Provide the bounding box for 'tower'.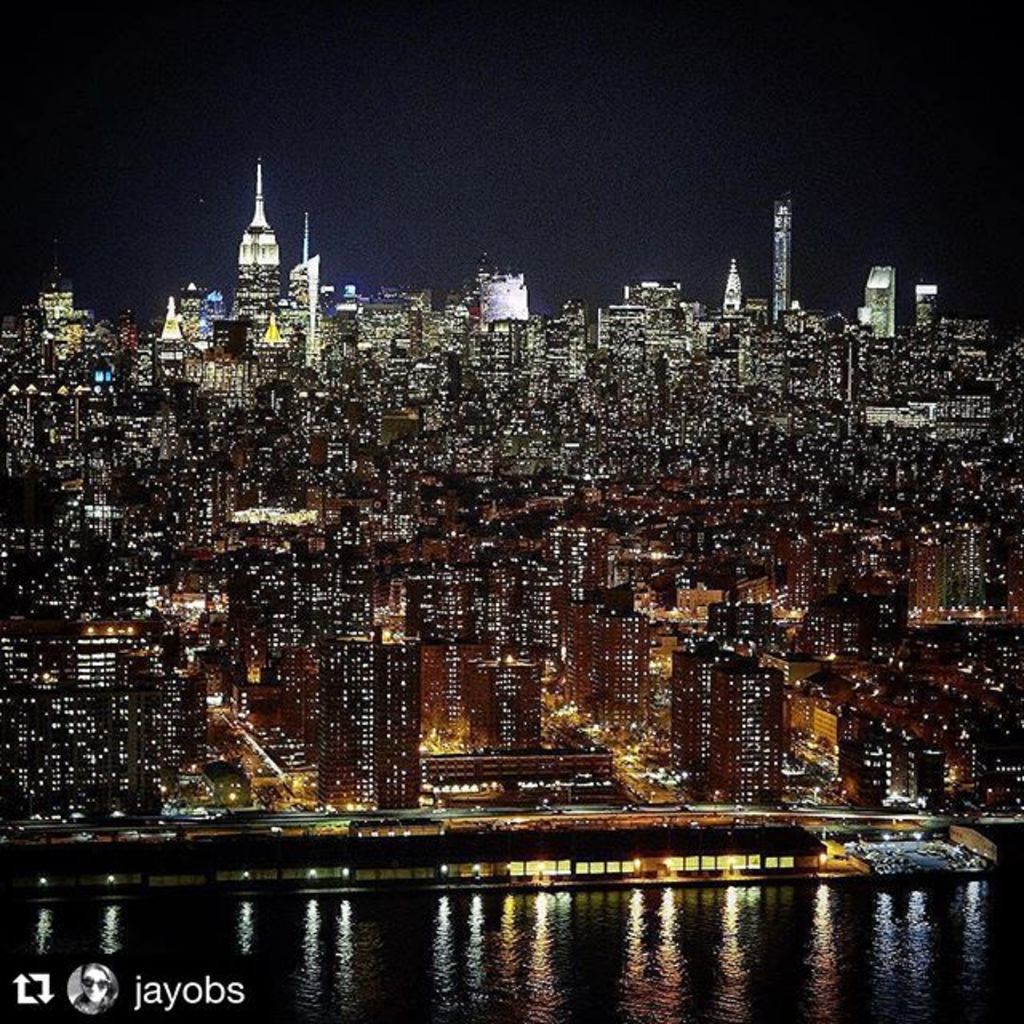
pyautogui.locateOnScreen(424, 637, 550, 760).
